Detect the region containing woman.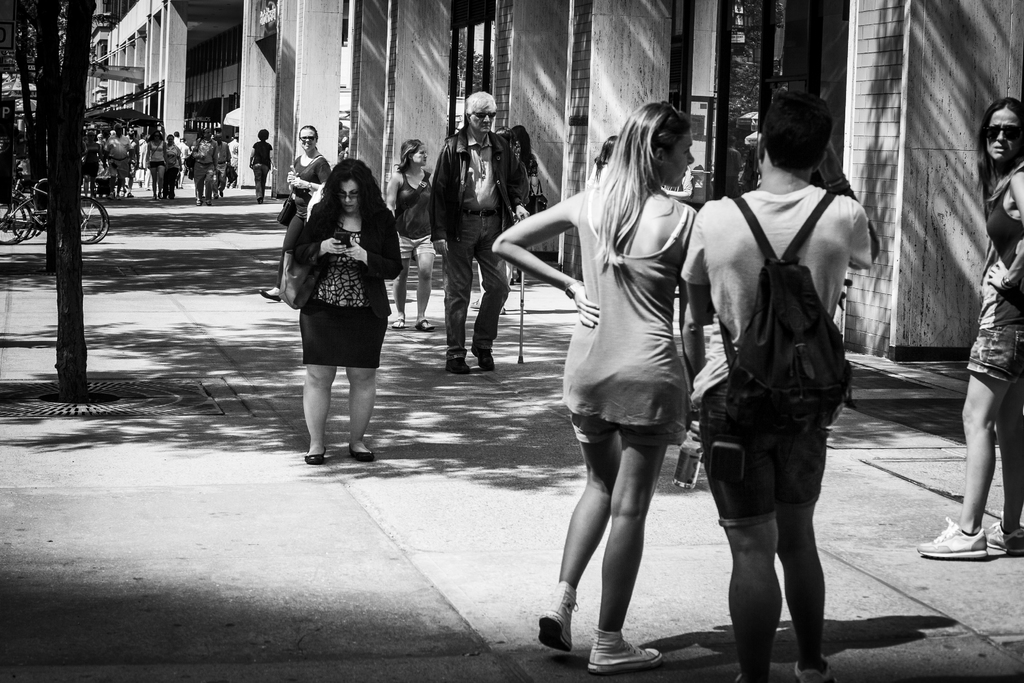
188, 129, 215, 207.
